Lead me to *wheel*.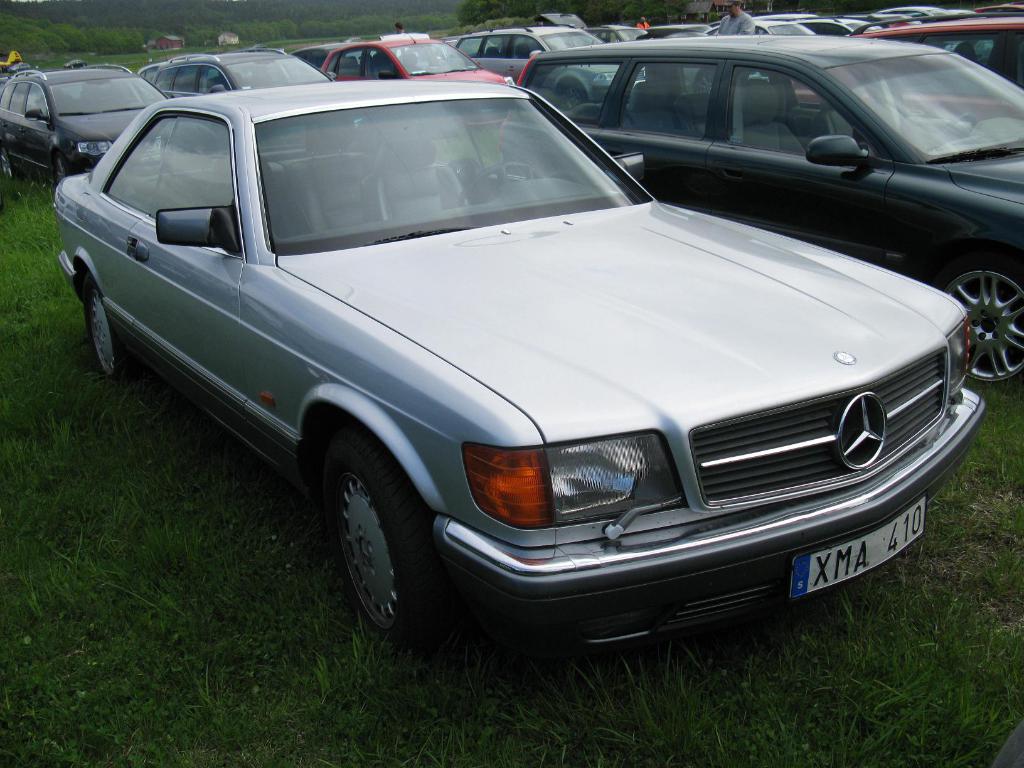
Lead to rect(698, 71, 712, 93).
